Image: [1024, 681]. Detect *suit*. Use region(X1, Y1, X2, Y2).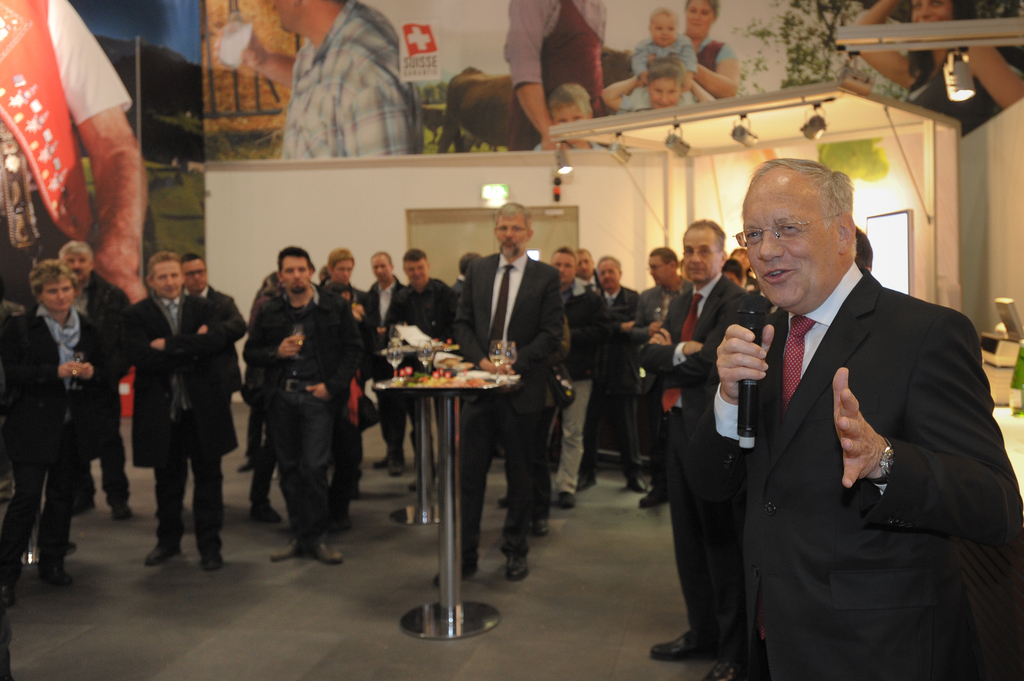
region(0, 307, 124, 570).
